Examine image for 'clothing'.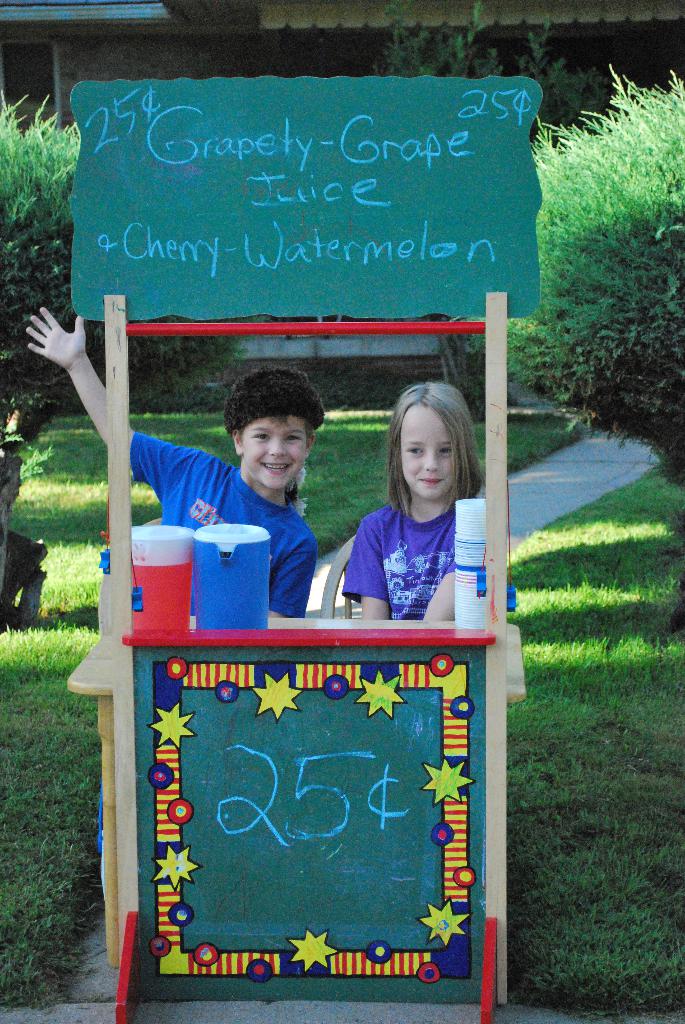
Examination result: [123, 431, 317, 624].
